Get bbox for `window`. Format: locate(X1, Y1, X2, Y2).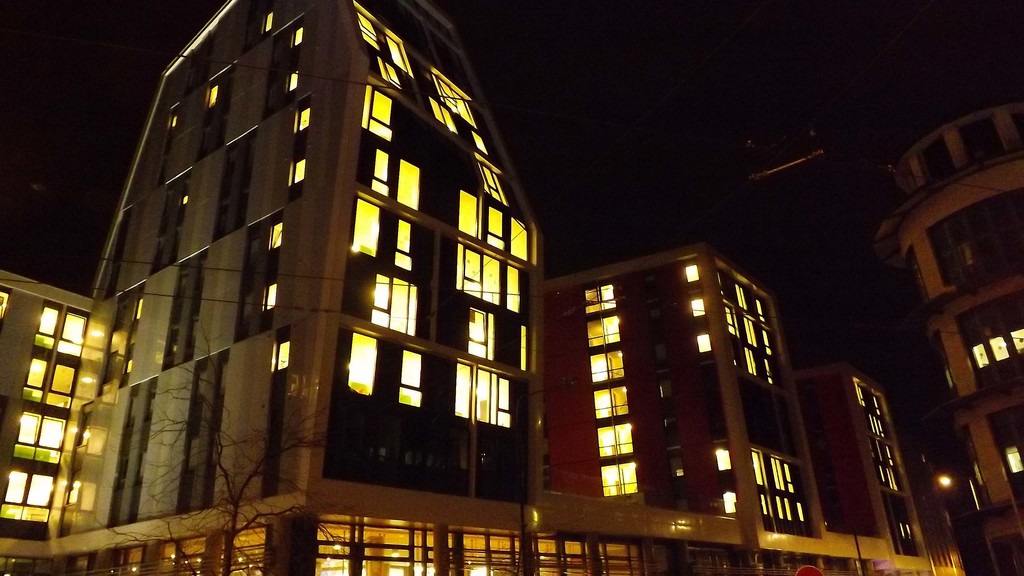
locate(291, 106, 309, 134).
